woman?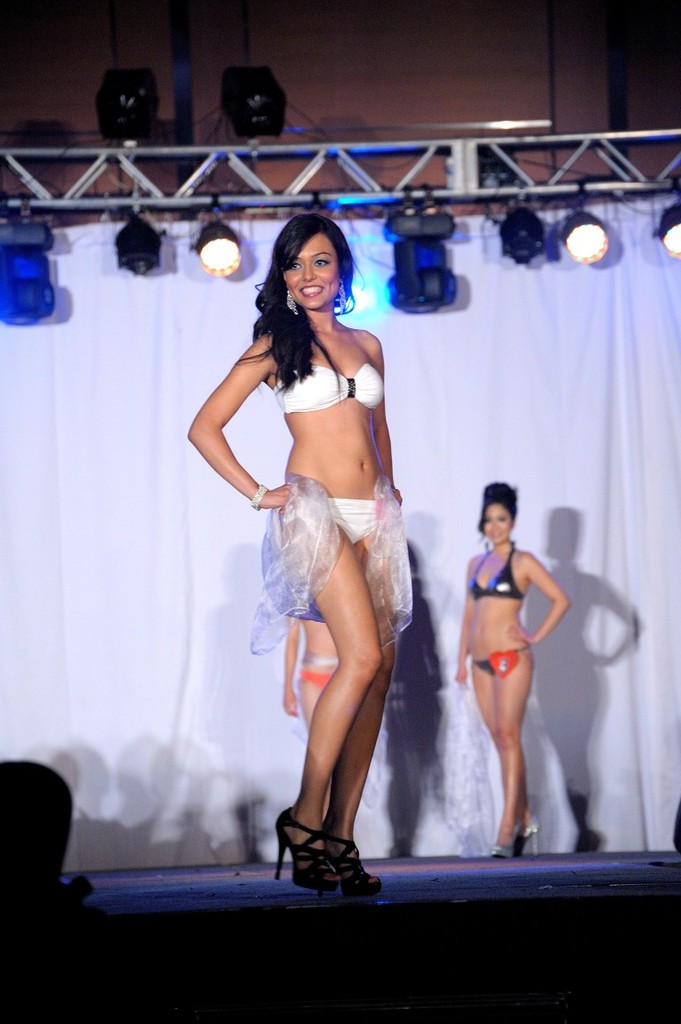
{"x1": 280, "y1": 603, "x2": 343, "y2": 727}
